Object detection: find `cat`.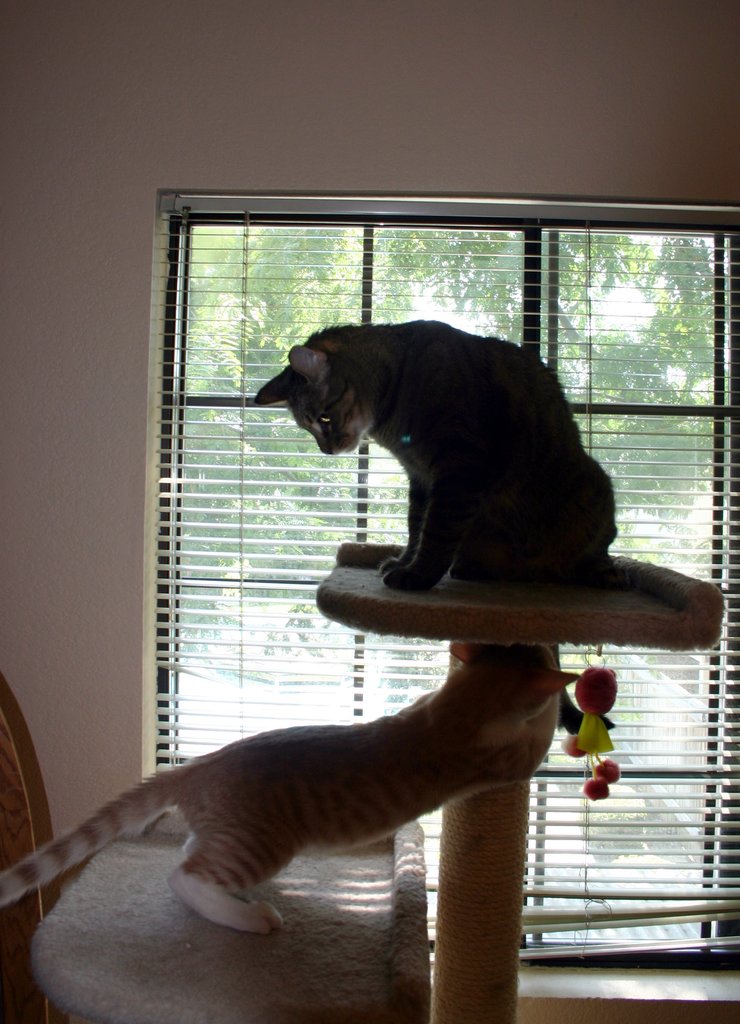
<bbox>259, 316, 680, 609</bbox>.
